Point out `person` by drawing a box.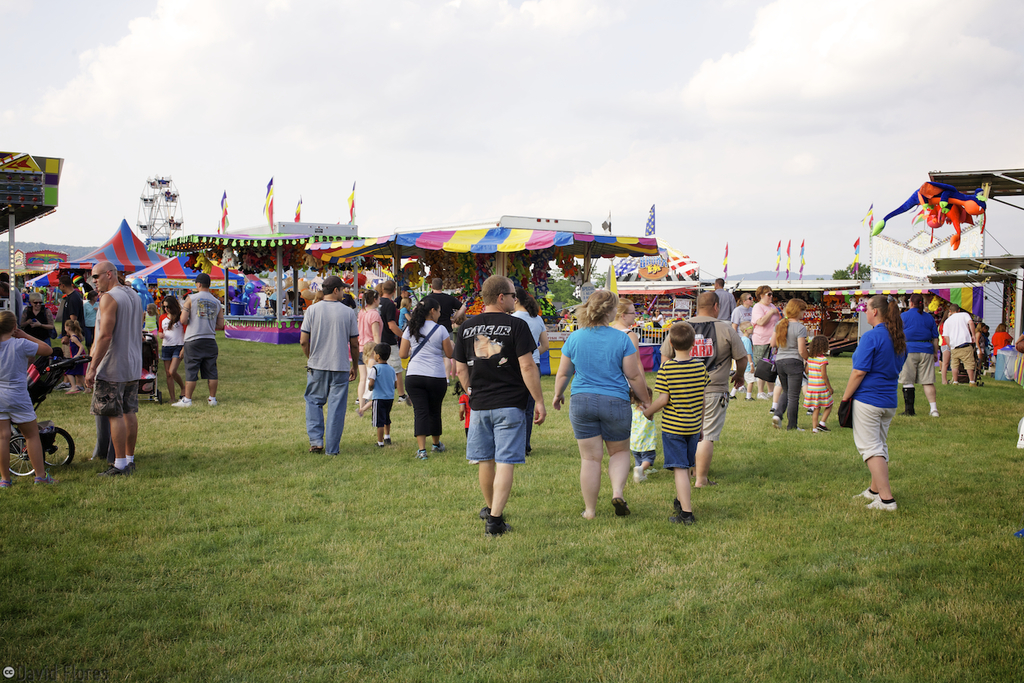
(557, 287, 655, 526).
